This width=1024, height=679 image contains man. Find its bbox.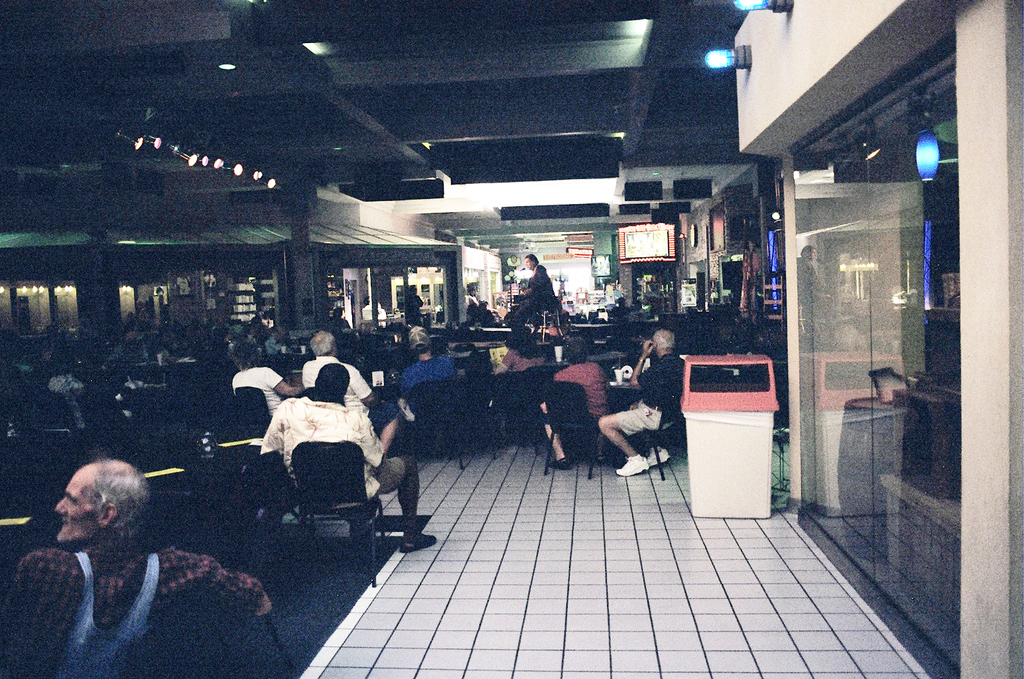
crop(396, 325, 456, 428).
